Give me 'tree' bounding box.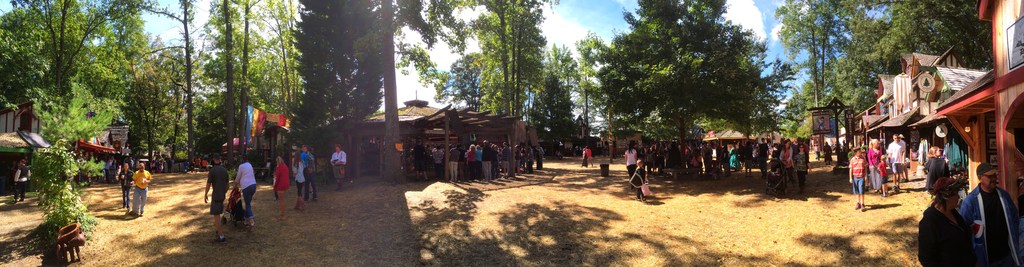
530,84,577,149.
